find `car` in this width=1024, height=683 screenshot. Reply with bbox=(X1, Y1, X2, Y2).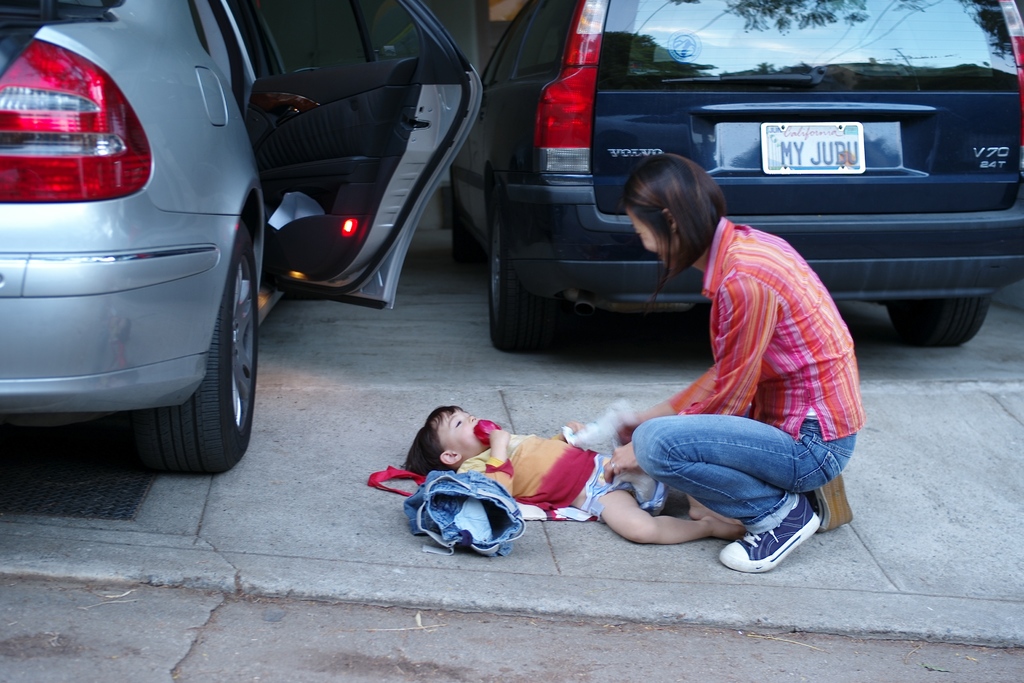
bbox=(445, 0, 1023, 350).
